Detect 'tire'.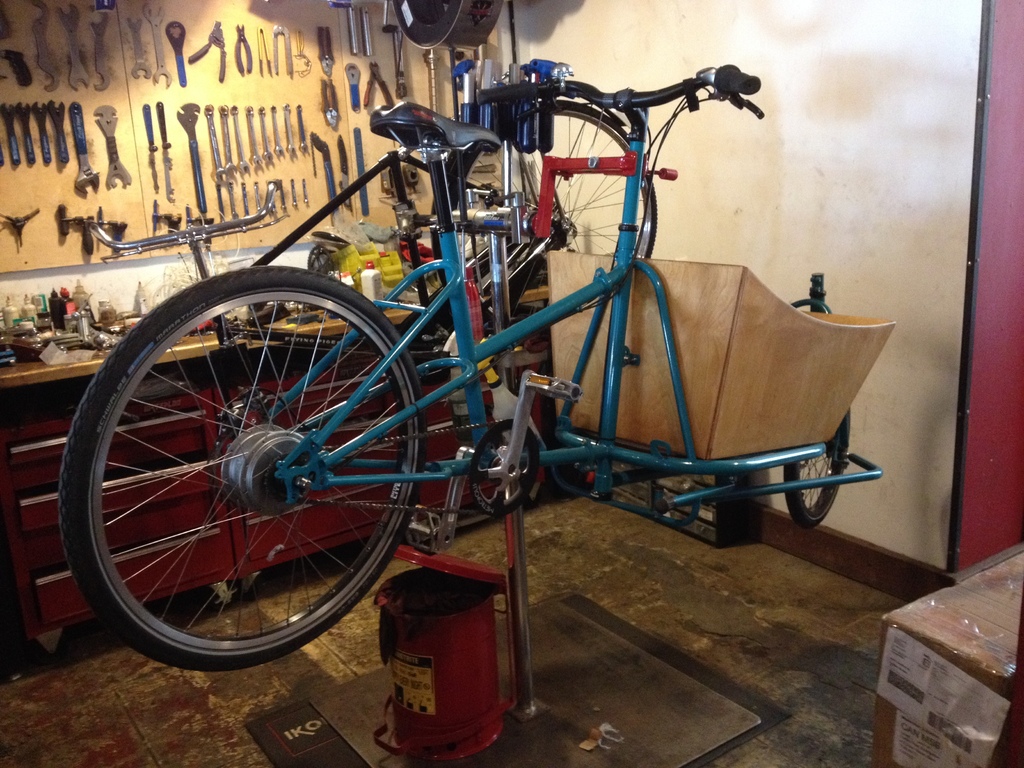
Detected at (x1=783, y1=408, x2=849, y2=529).
